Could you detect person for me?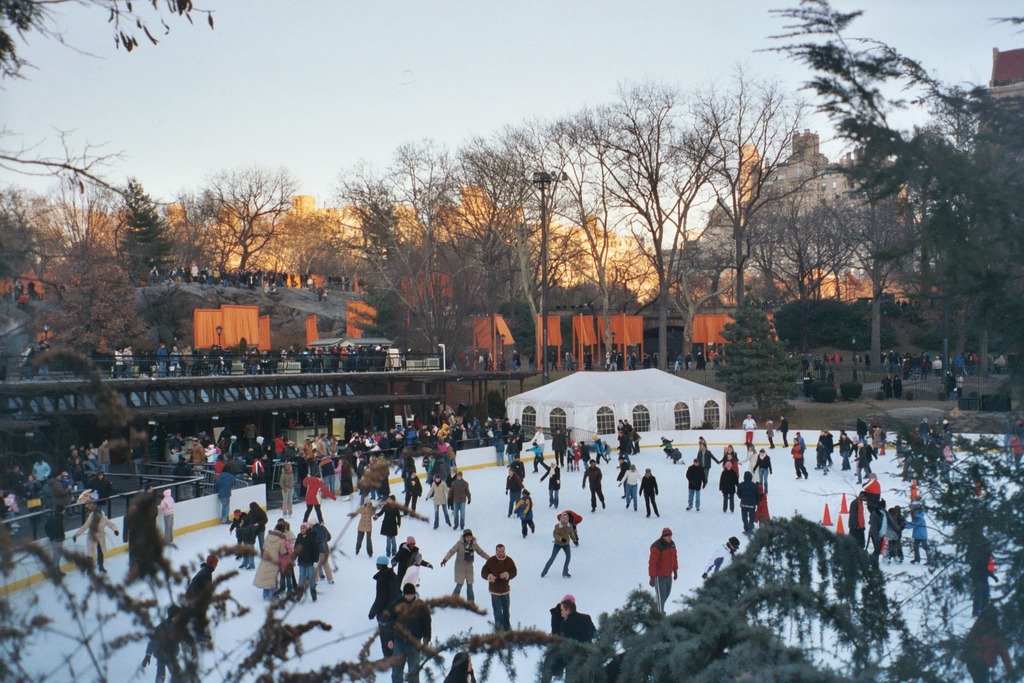
Detection result: 778, 420, 789, 446.
